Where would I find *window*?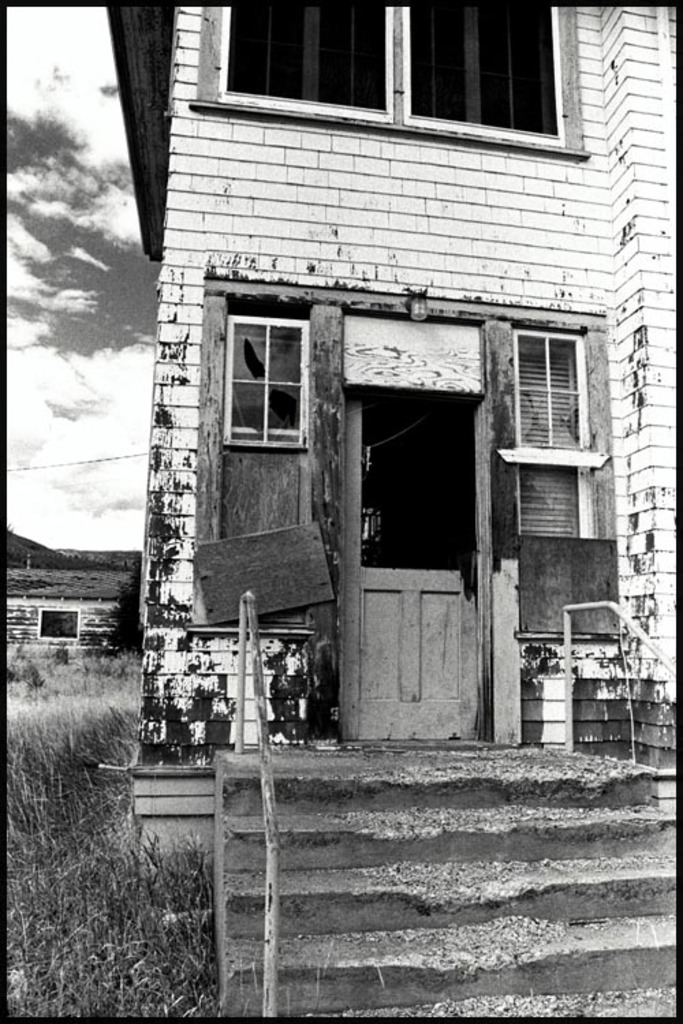
At (514, 317, 583, 537).
